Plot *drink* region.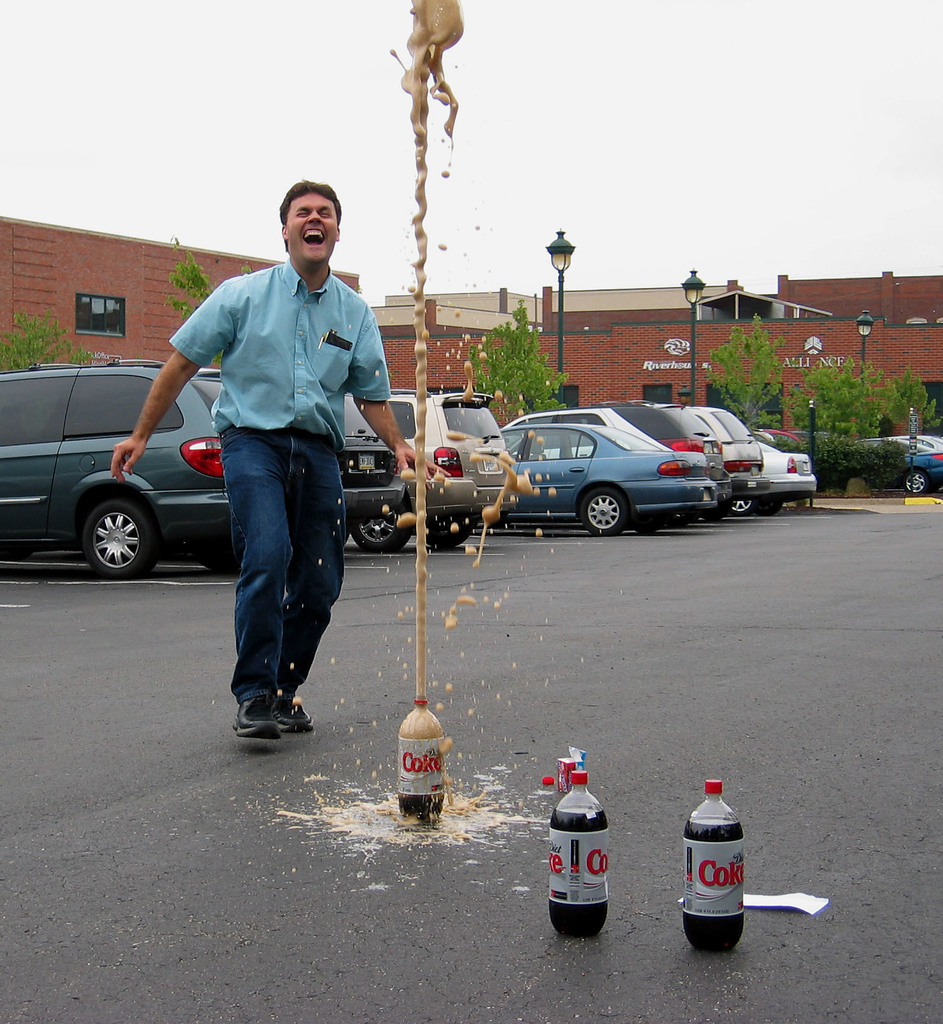
Plotted at Rect(685, 767, 764, 926).
